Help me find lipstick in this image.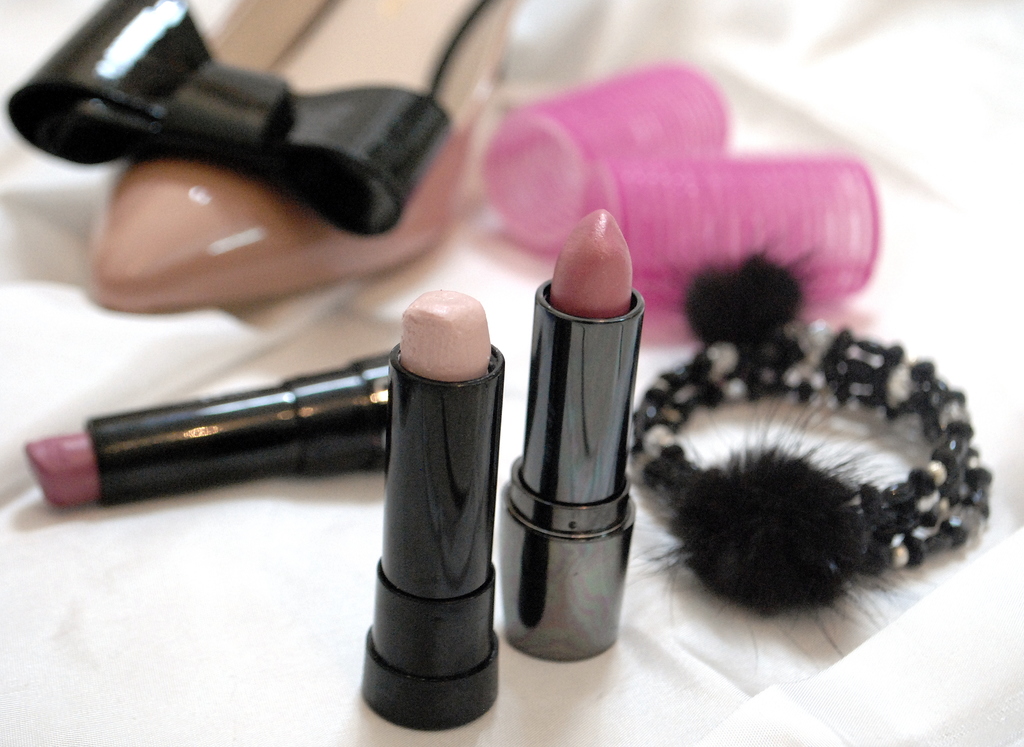
Found it: 353:287:499:729.
